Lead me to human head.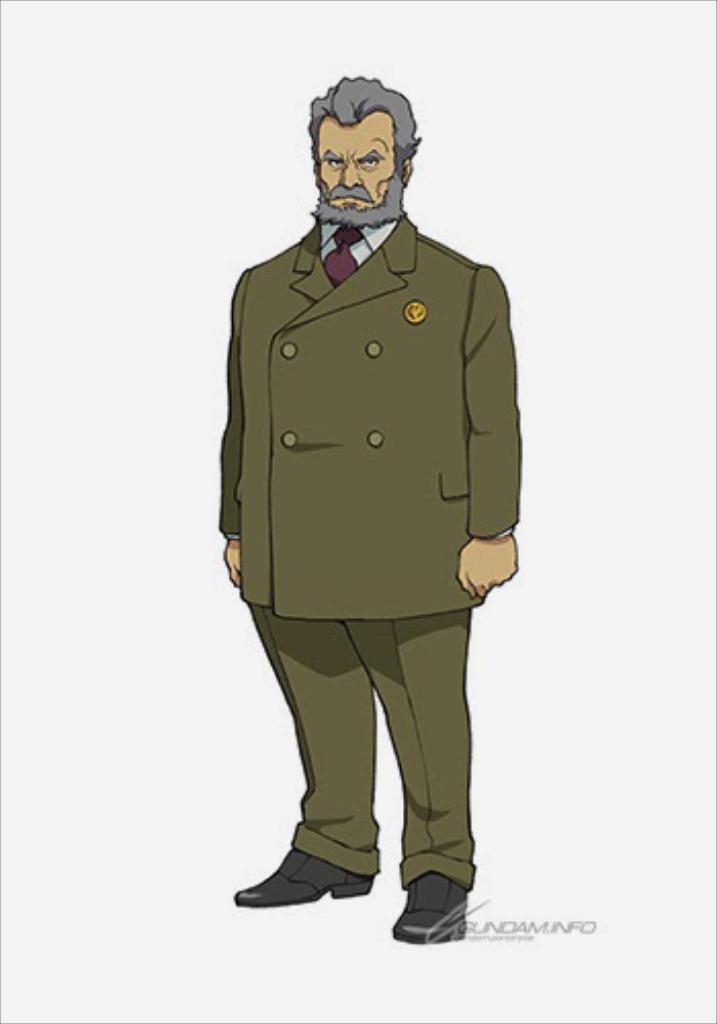
Lead to x1=293, y1=78, x2=428, y2=219.
